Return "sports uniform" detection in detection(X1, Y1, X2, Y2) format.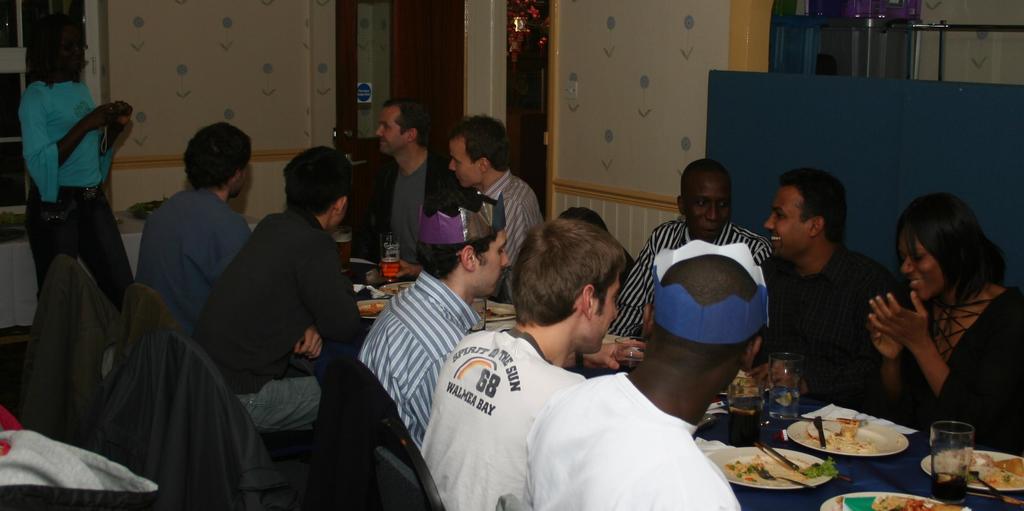
detection(468, 174, 536, 295).
